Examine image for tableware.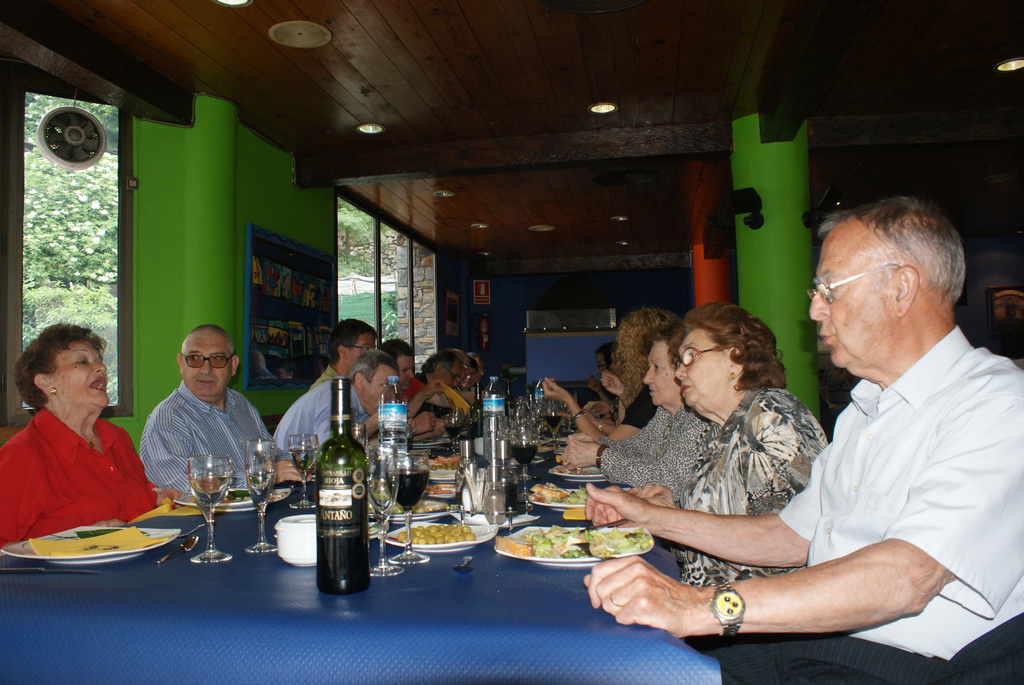
Examination result: (552,447,564,453).
